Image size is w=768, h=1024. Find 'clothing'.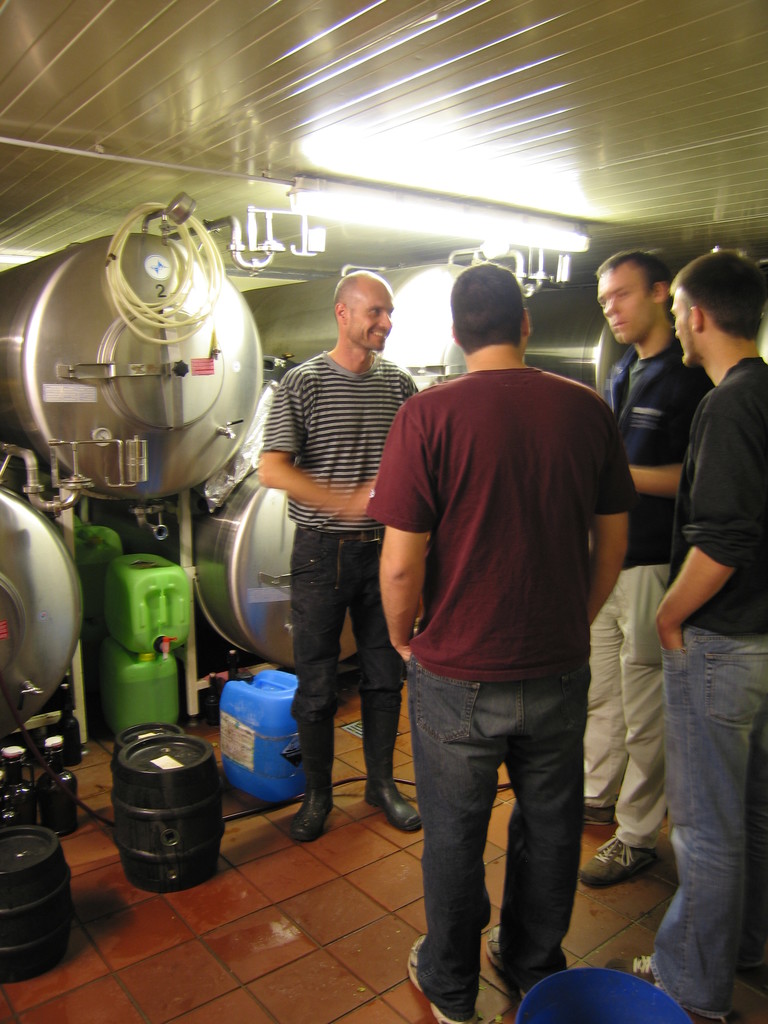
box(580, 342, 709, 850).
